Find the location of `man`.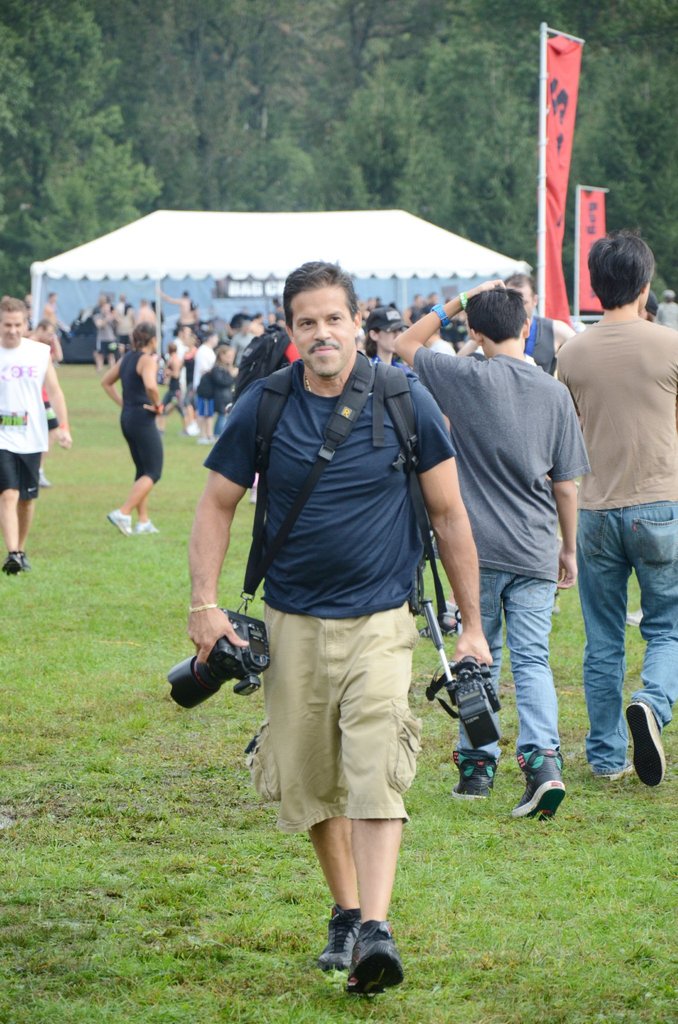
Location: 392:278:590:823.
